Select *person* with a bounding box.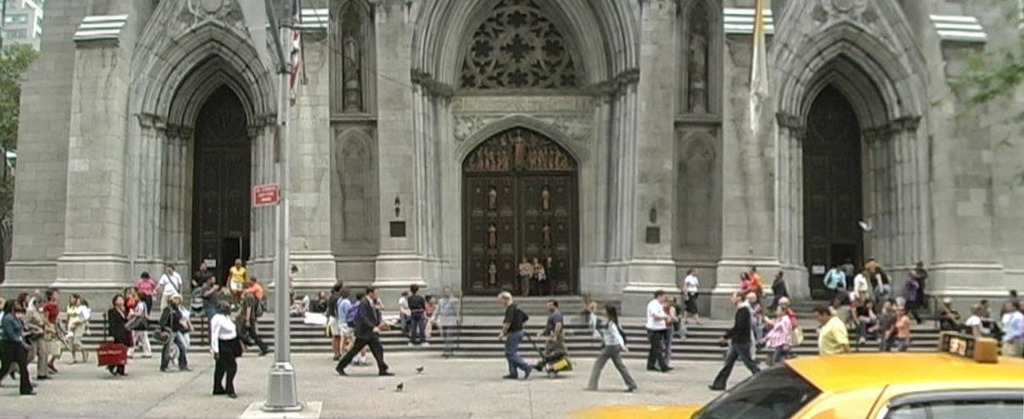
(415, 292, 432, 352).
